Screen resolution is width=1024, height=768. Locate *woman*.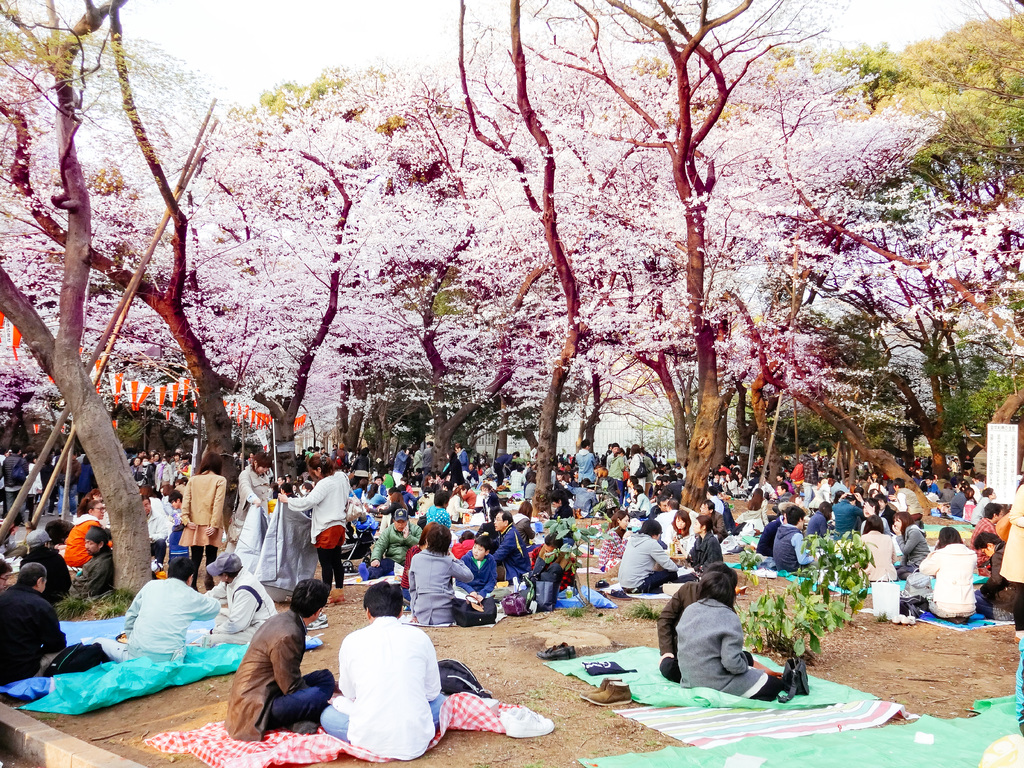
bbox=(604, 513, 632, 567).
